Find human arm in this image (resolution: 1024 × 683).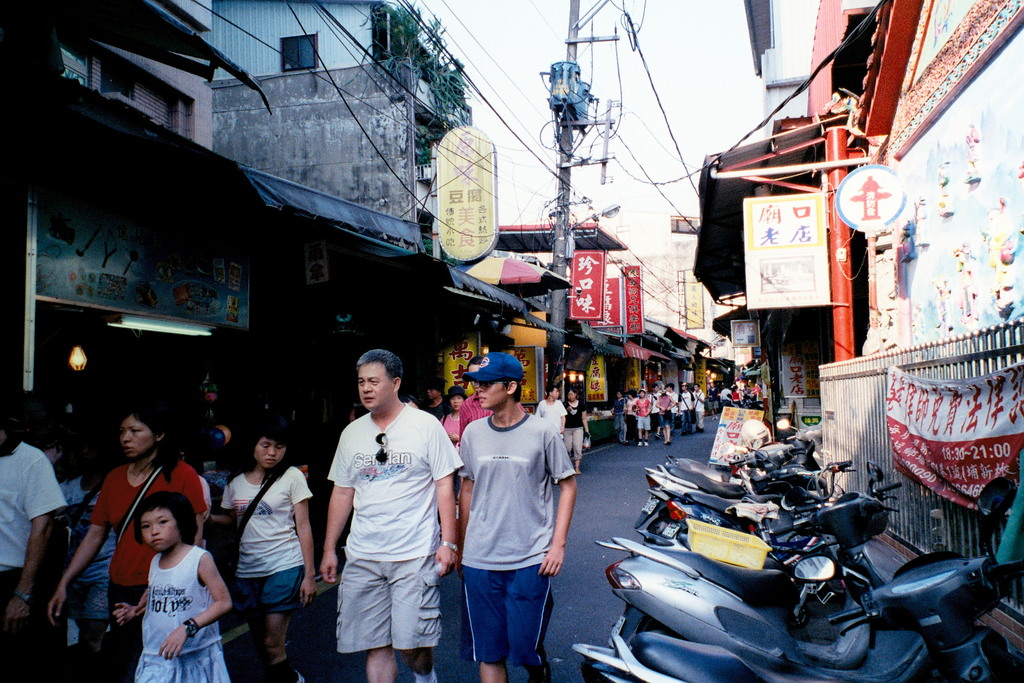
[x1=161, y1=563, x2=219, y2=675].
